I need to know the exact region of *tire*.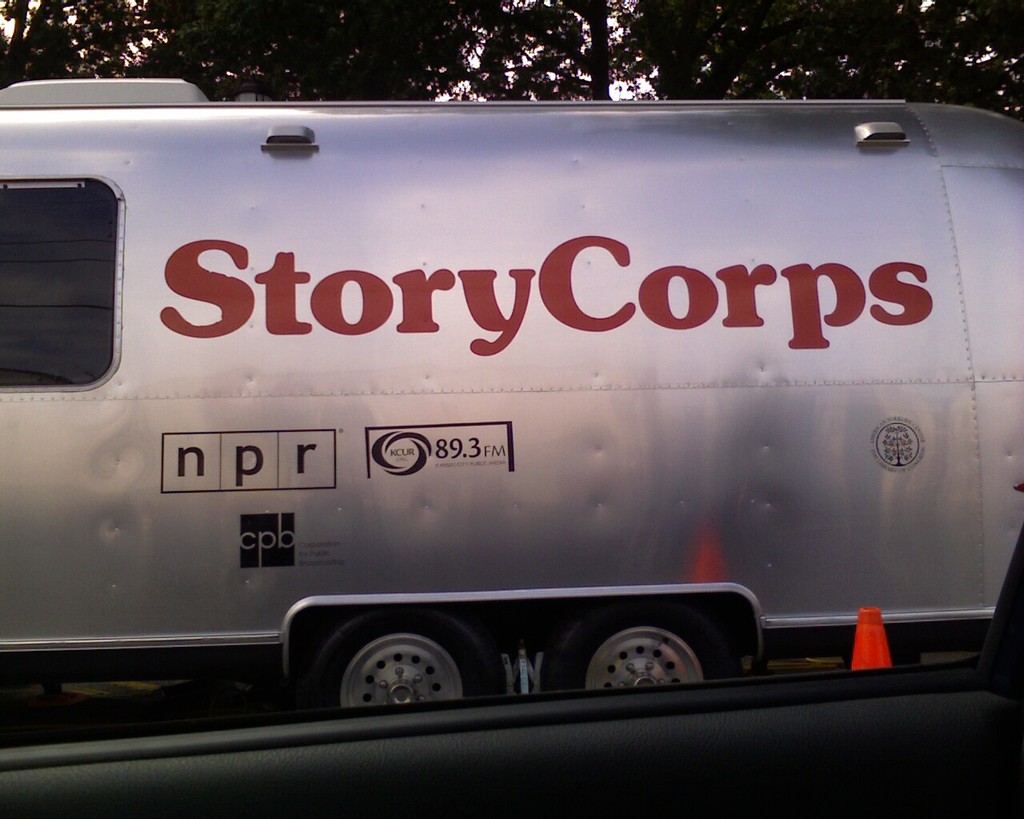
Region: Rect(537, 608, 747, 697).
